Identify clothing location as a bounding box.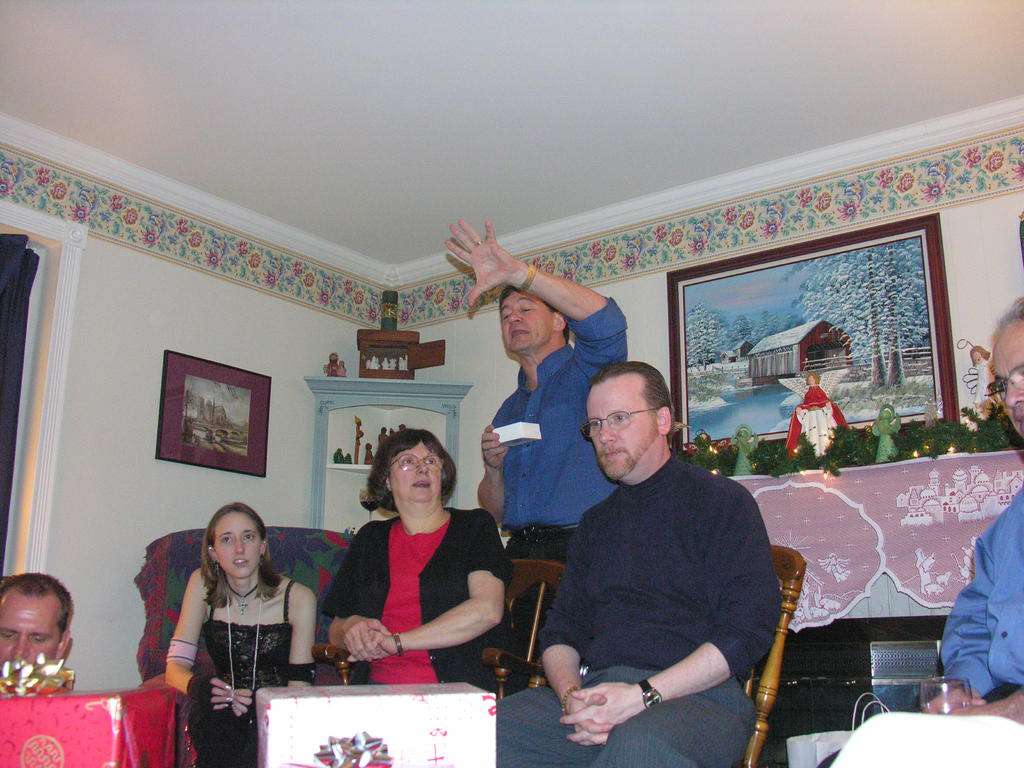
x1=489, y1=296, x2=636, y2=563.
